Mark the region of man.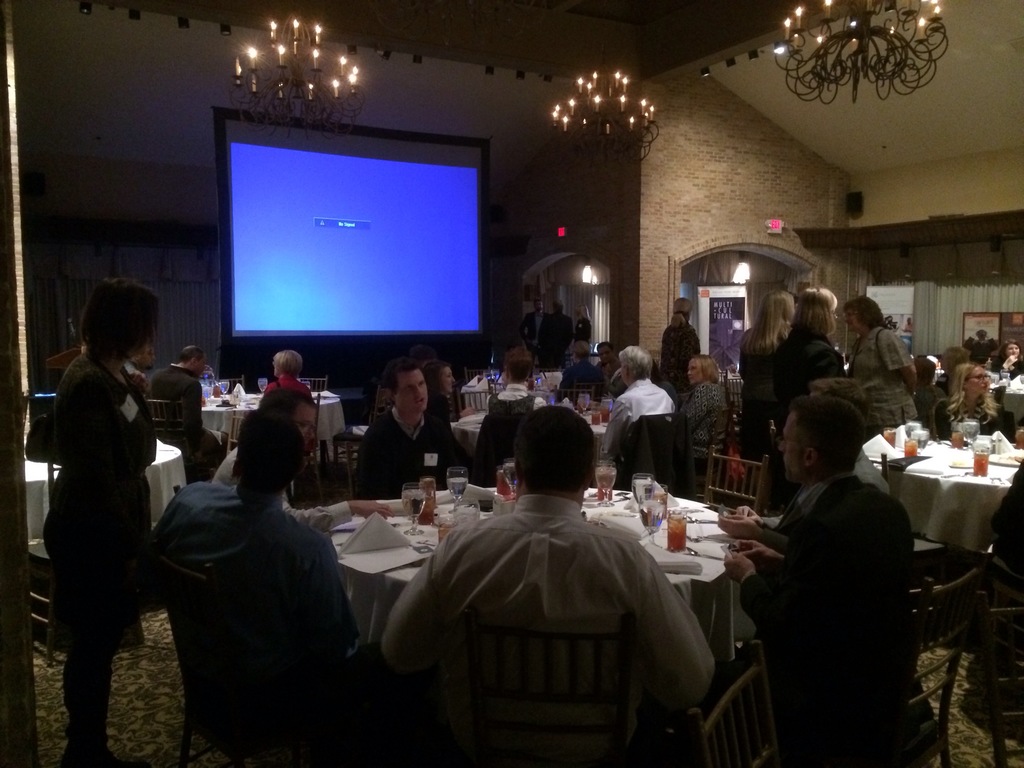
Region: 719 399 920 767.
